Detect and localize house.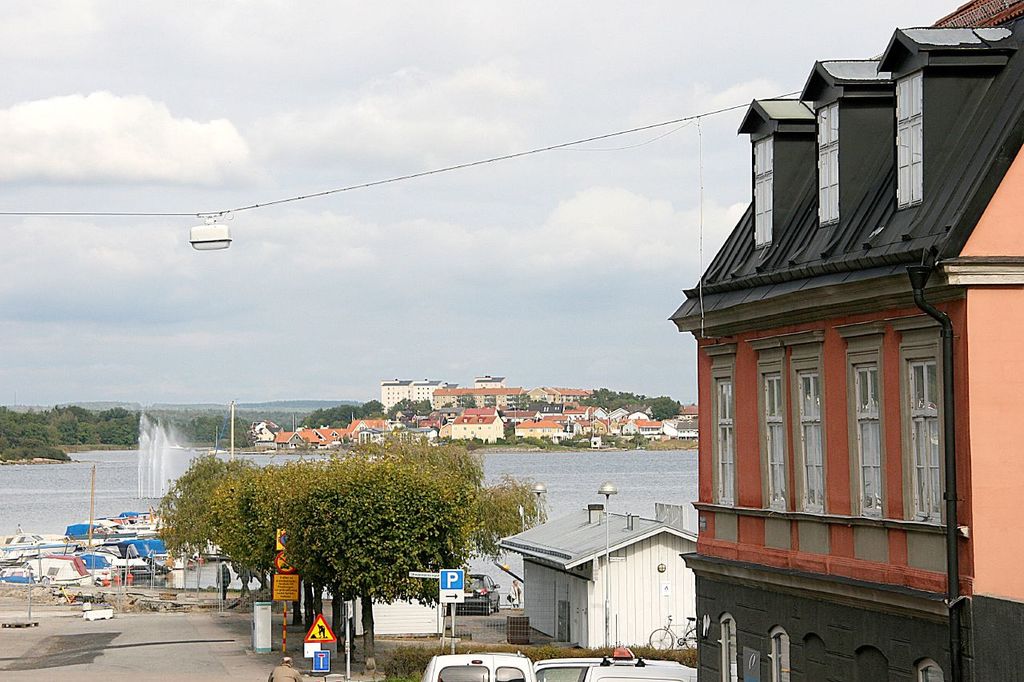
Localized at Rect(527, 387, 586, 405).
